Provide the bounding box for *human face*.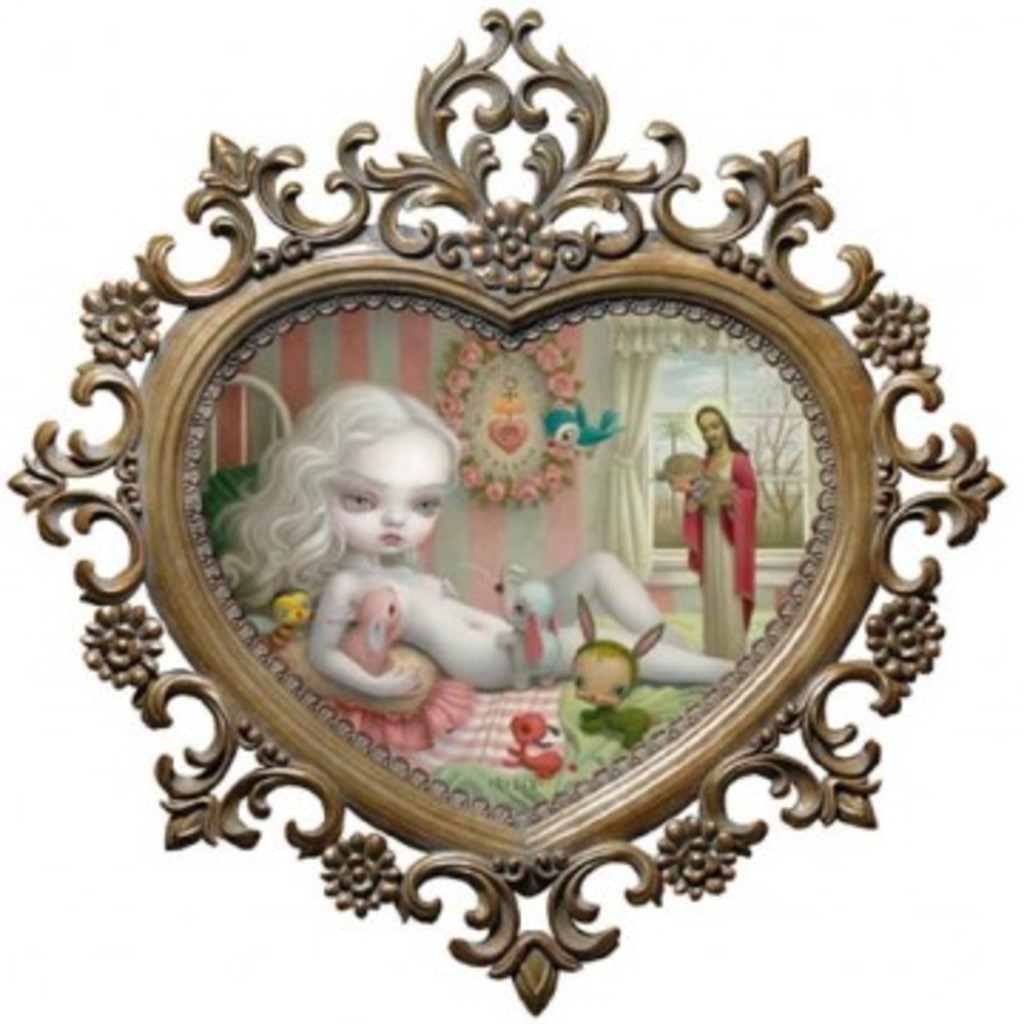
box(324, 432, 444, 552).
